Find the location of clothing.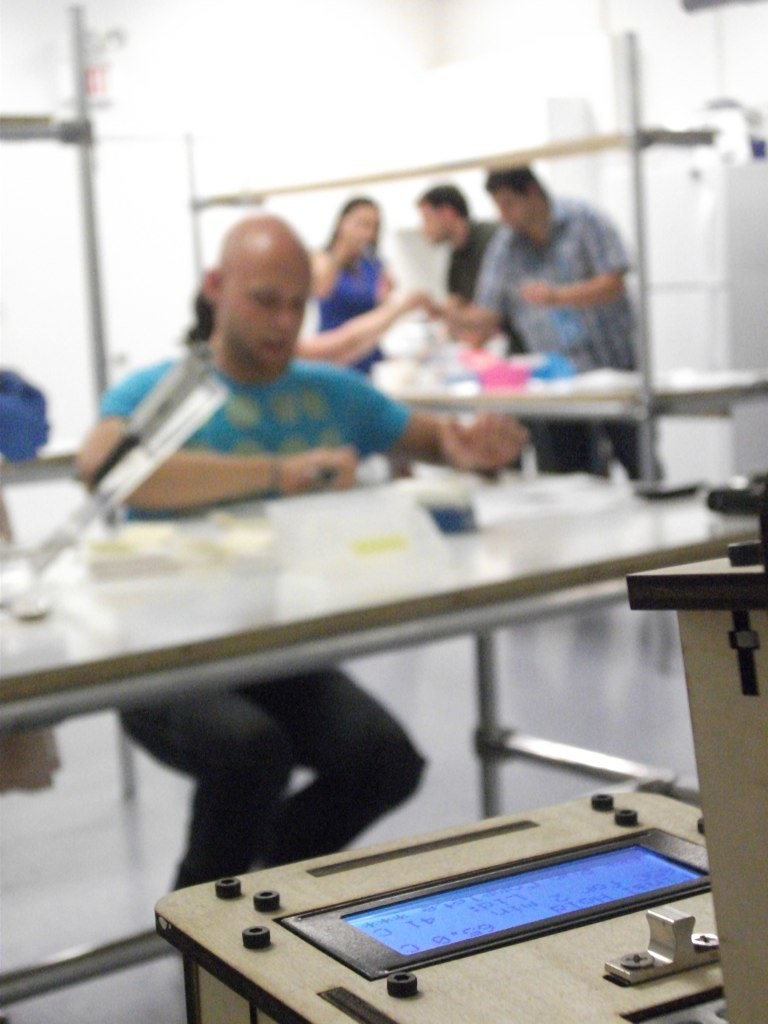
Location: (119, 345, 424, 888).
